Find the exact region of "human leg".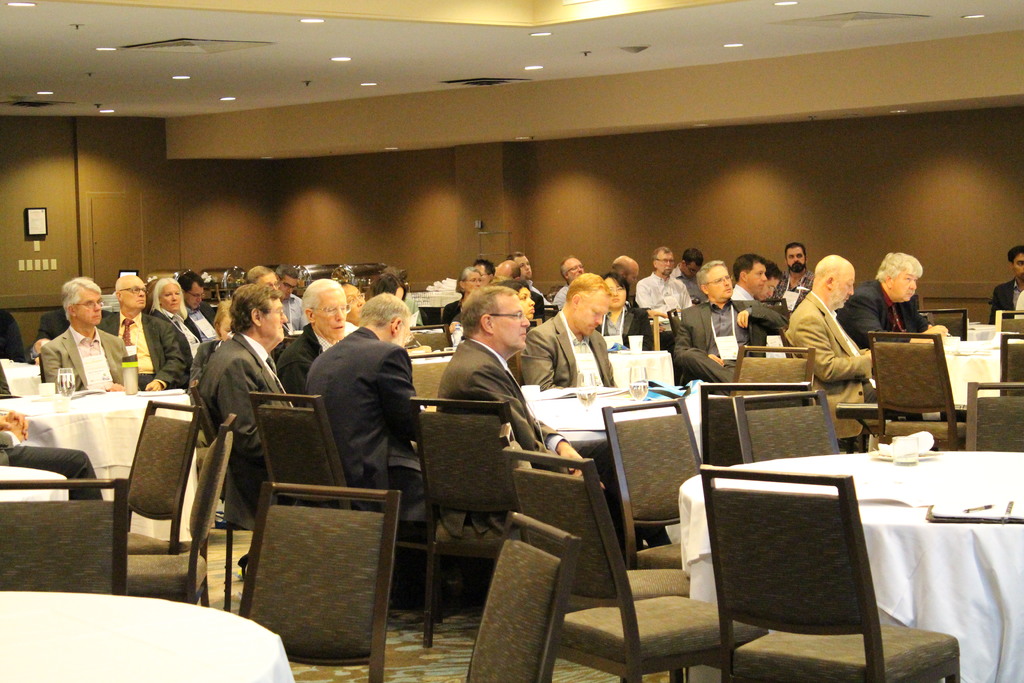
Exact region: (7,441,103,500).
